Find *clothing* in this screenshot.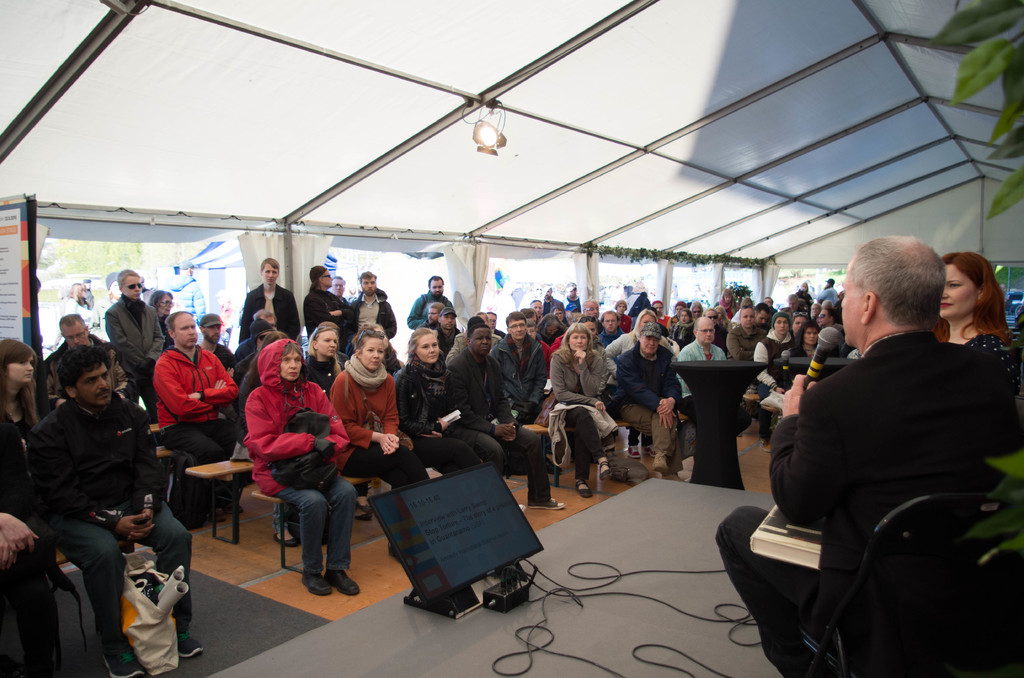
The bounding box for *clothing* is (492, 334, 548, 421).
